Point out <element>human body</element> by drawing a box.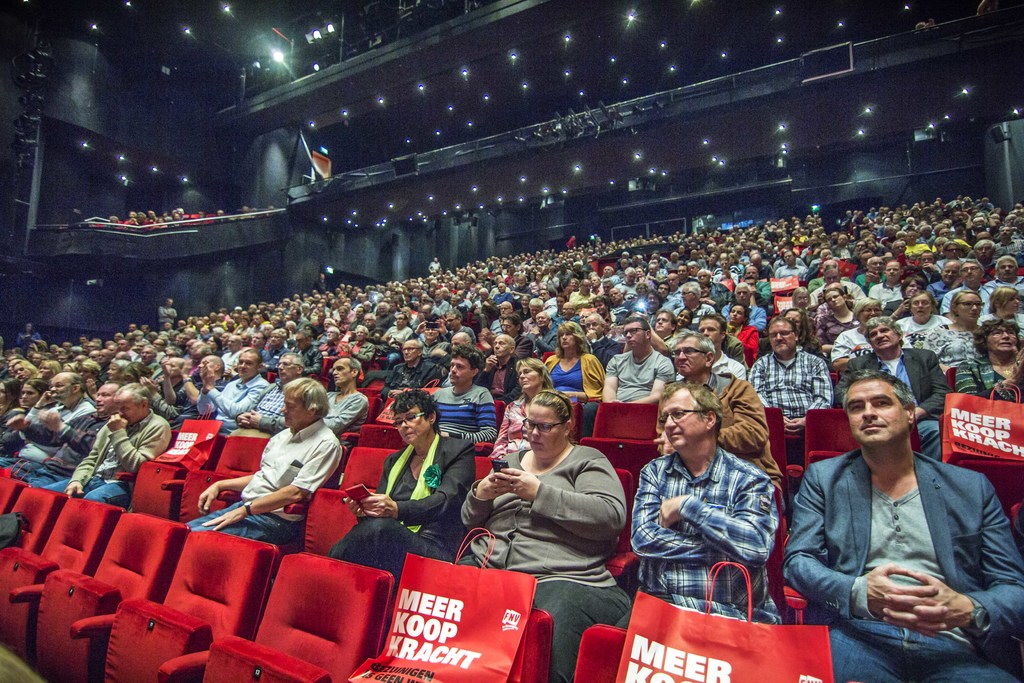
[left=744, top=306, right=844, bottom=436].
